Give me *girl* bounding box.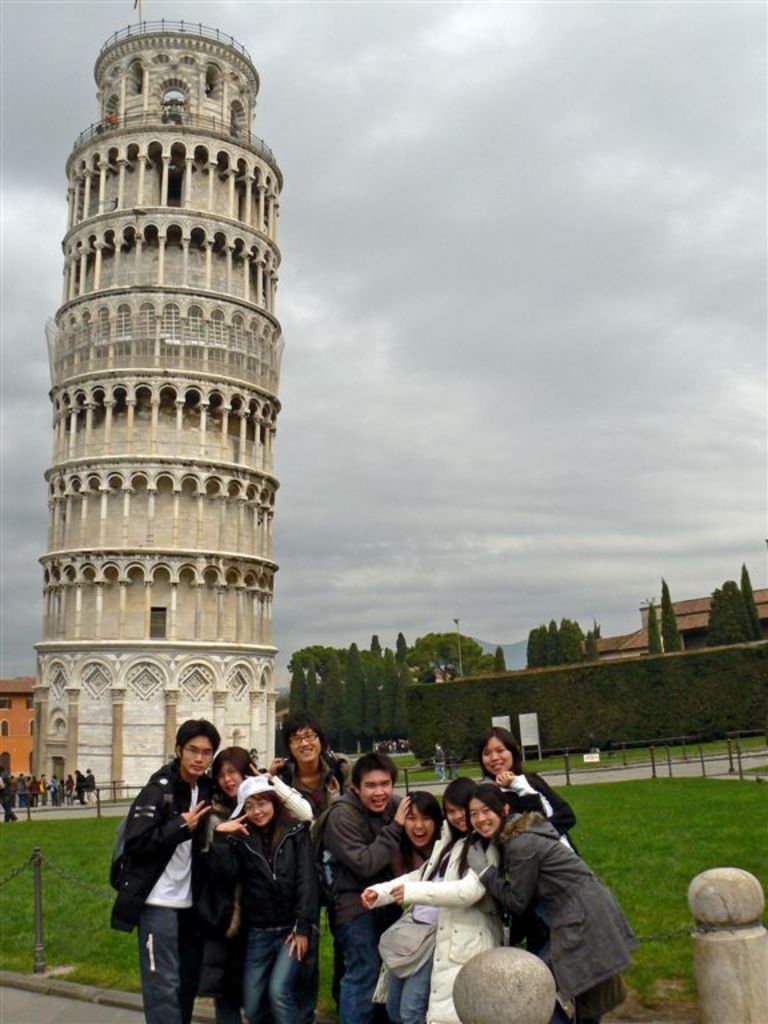
(left=388, top=791, right=443, bottom=1021).
